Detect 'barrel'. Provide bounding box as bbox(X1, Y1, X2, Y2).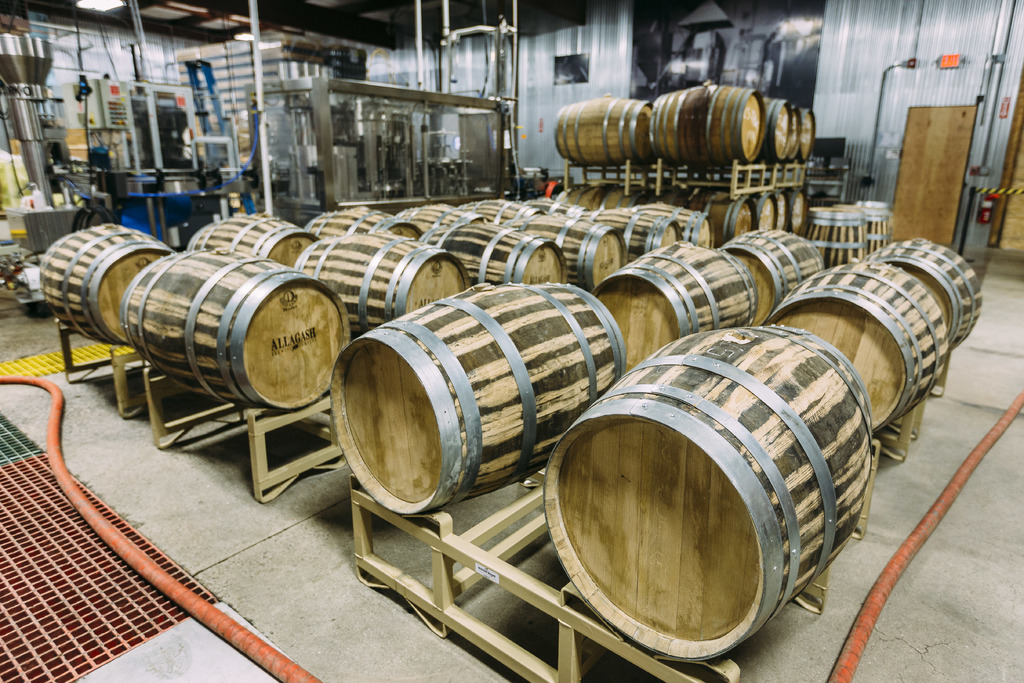
bbox(509, 195, 637, 295).
